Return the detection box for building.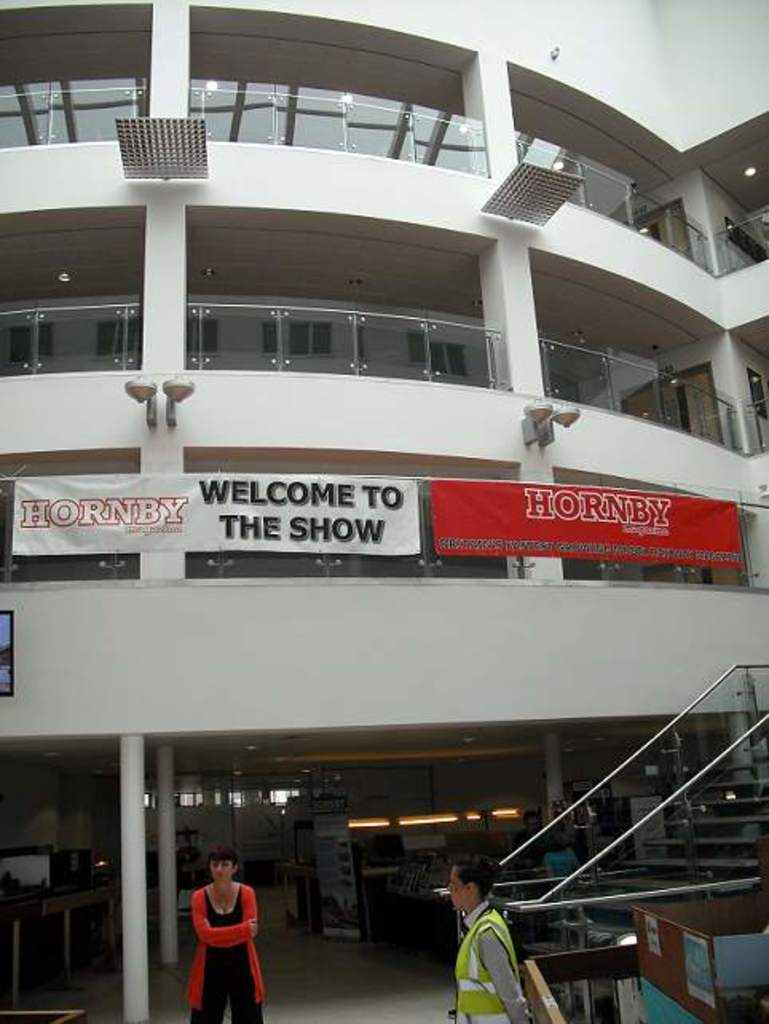
locate(0, 0, 767, 1022).
